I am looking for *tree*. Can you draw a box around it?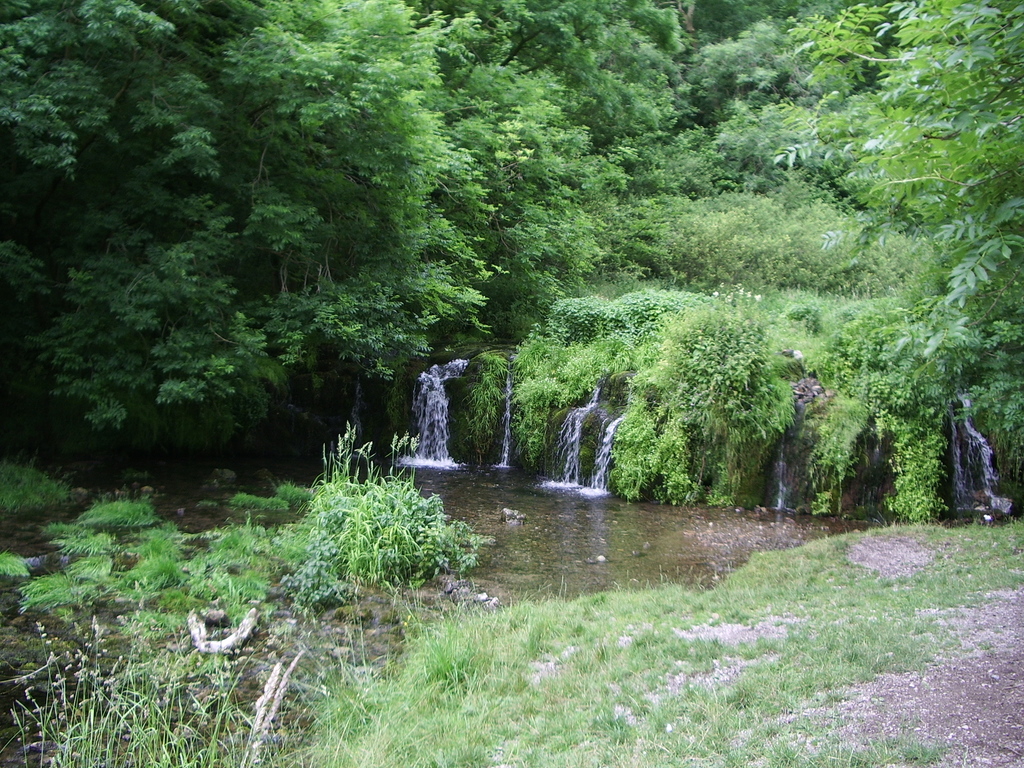
Sure, the bounding box is box=[647, 276, 799, 505].
